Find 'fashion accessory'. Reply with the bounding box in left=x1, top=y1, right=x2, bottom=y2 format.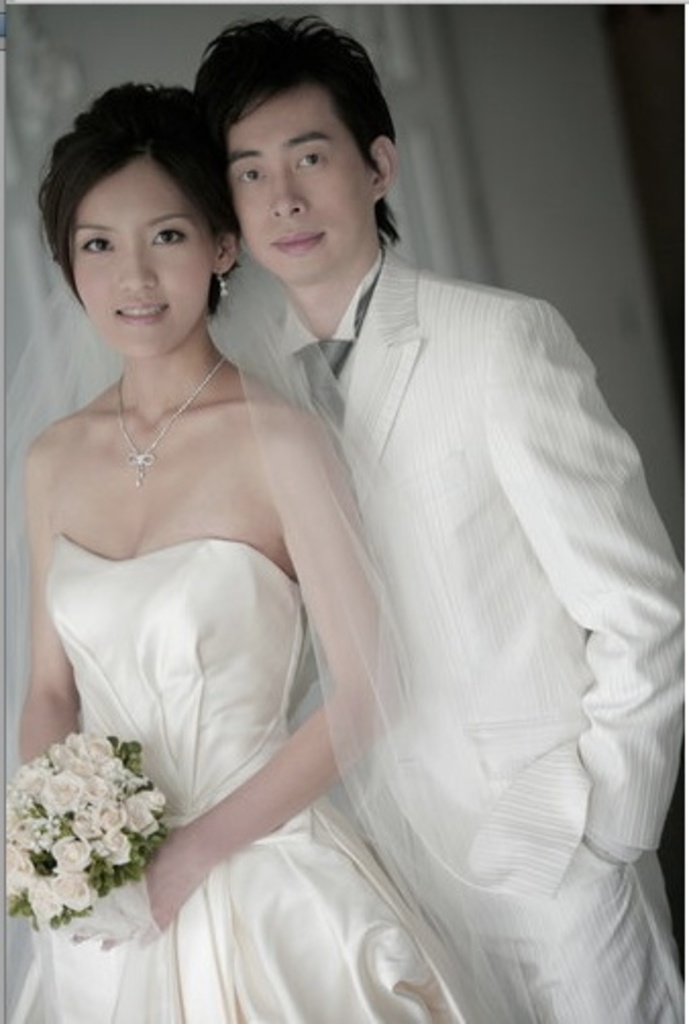
left=0, top=273, right=585, bottom=1022.
